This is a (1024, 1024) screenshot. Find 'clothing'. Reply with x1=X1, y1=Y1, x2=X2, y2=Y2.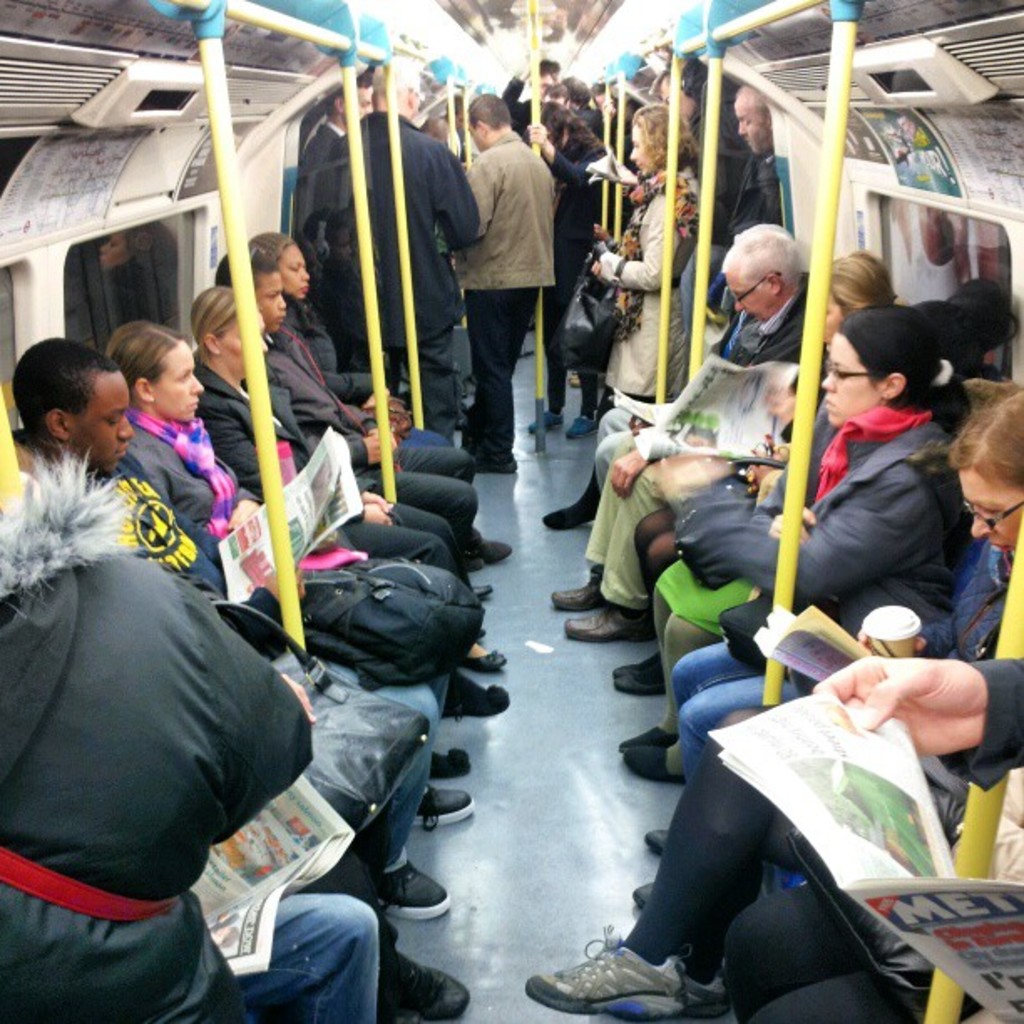
x1=559, y1=92, x2=622, y2=192.
